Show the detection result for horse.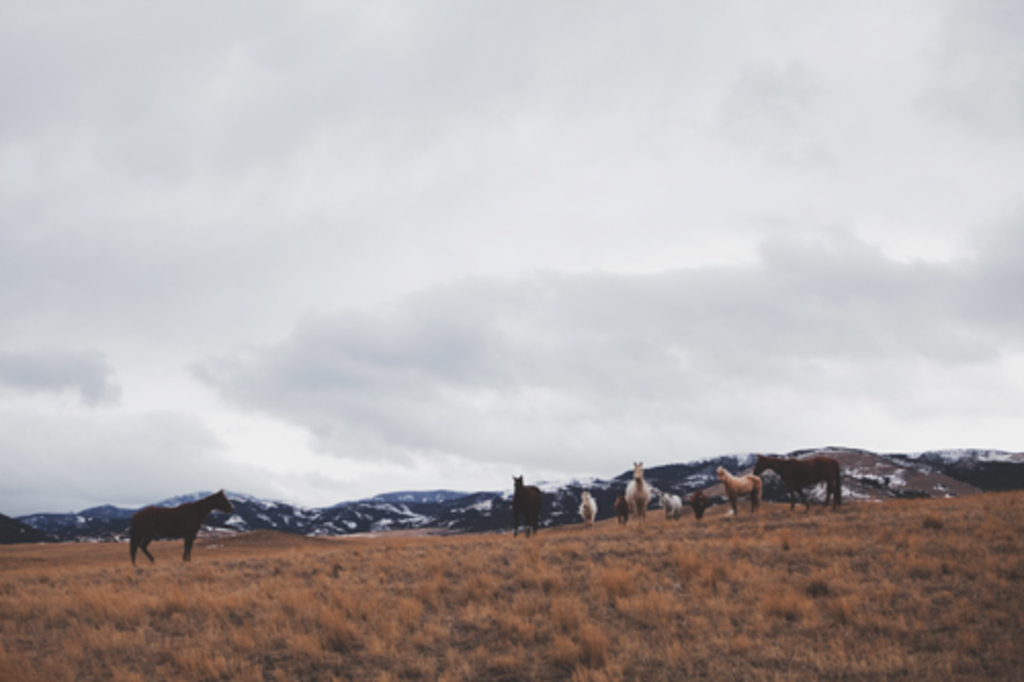
box=[713, 463, 766, 514].
